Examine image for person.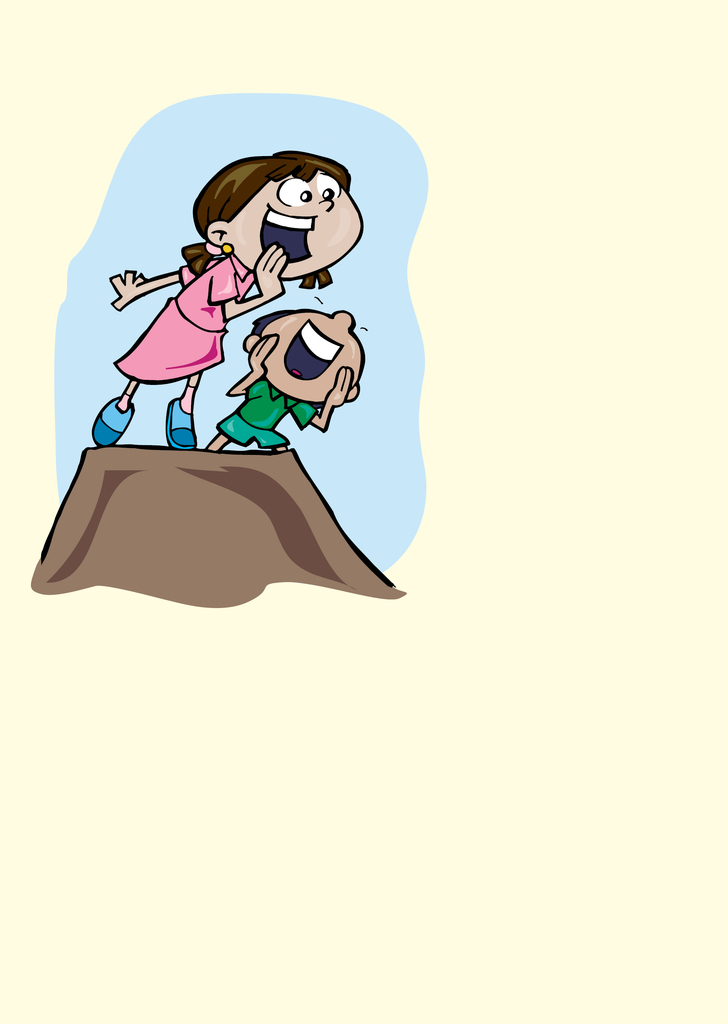
Examination result: detection(202, 310, 363, 455).
